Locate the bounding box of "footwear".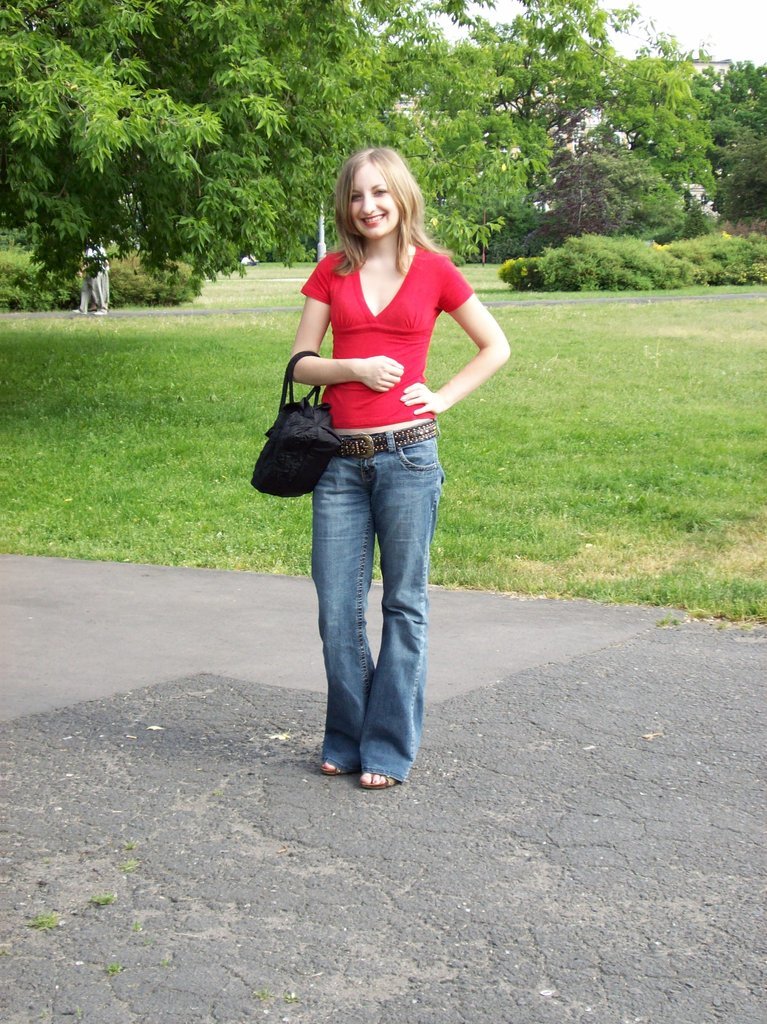
Bounding box: rect(362, 776, 393, 790).
